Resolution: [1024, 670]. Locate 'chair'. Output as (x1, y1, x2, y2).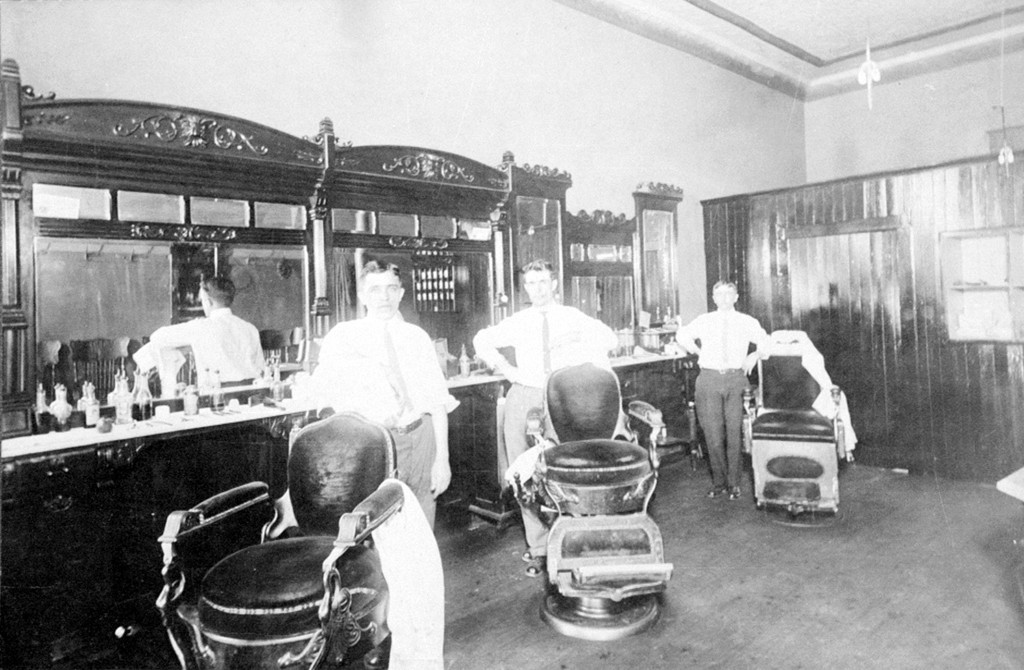
(147, 469, 399, 661).
